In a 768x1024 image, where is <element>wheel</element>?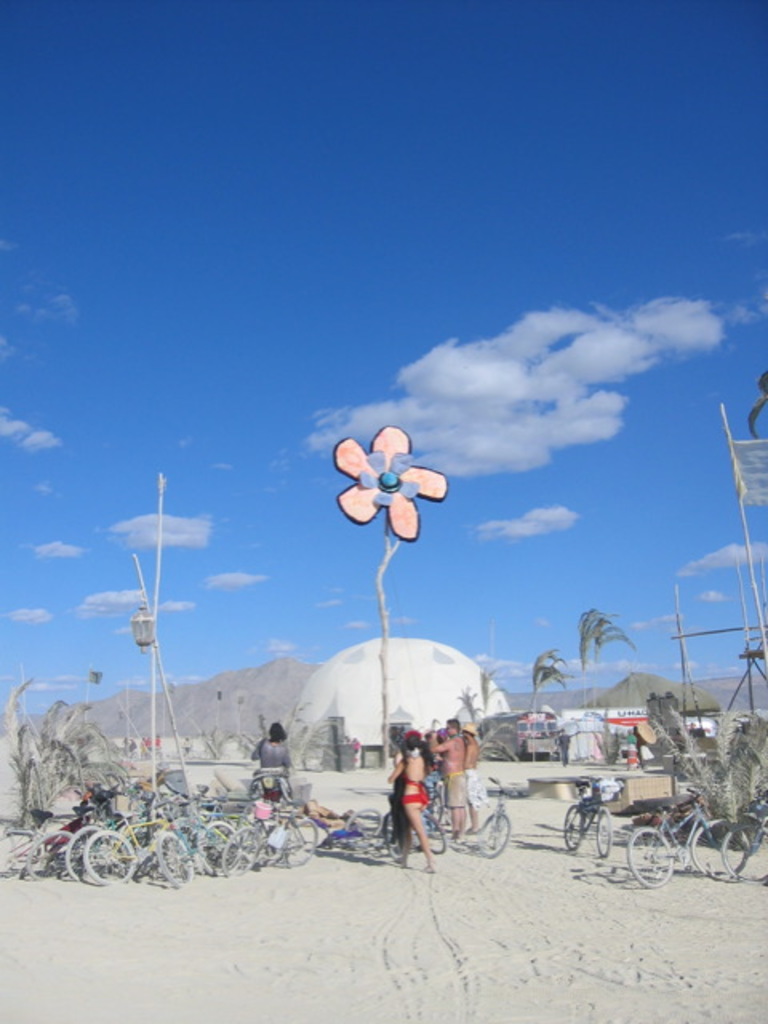
rect(565, 802, 581, 853).
